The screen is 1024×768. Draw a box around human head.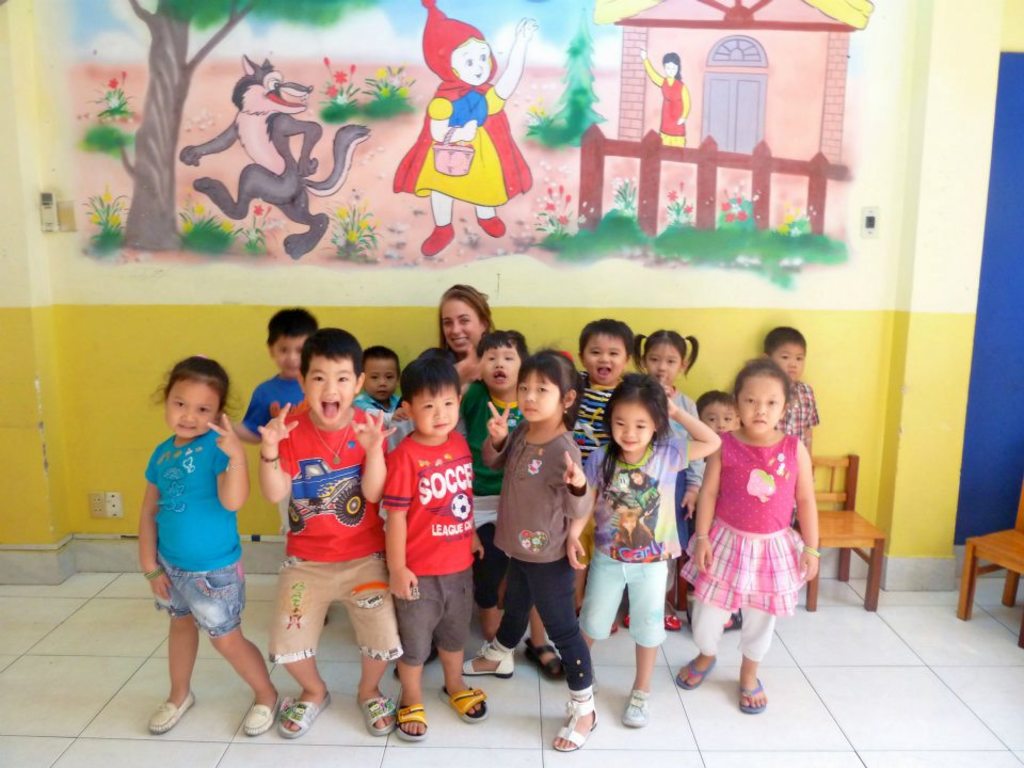
(x1=766, y1=324, x2=810, y2=380).
